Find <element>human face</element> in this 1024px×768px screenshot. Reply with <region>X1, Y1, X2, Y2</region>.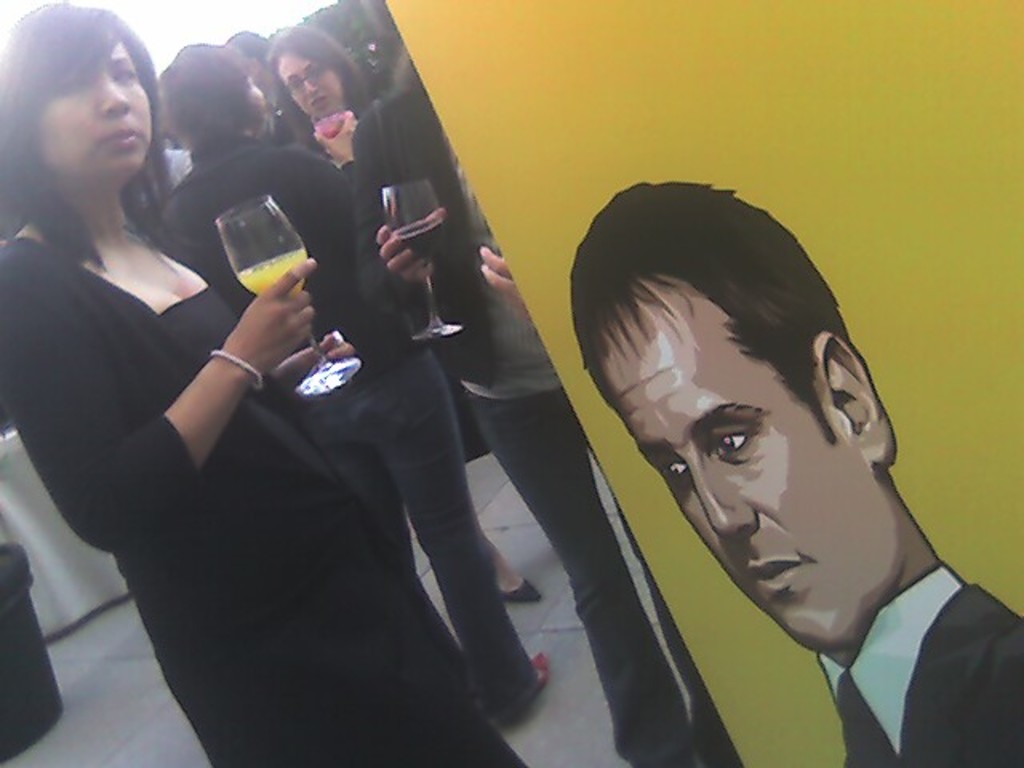
<region>246, 70, 266, 117</region>.
